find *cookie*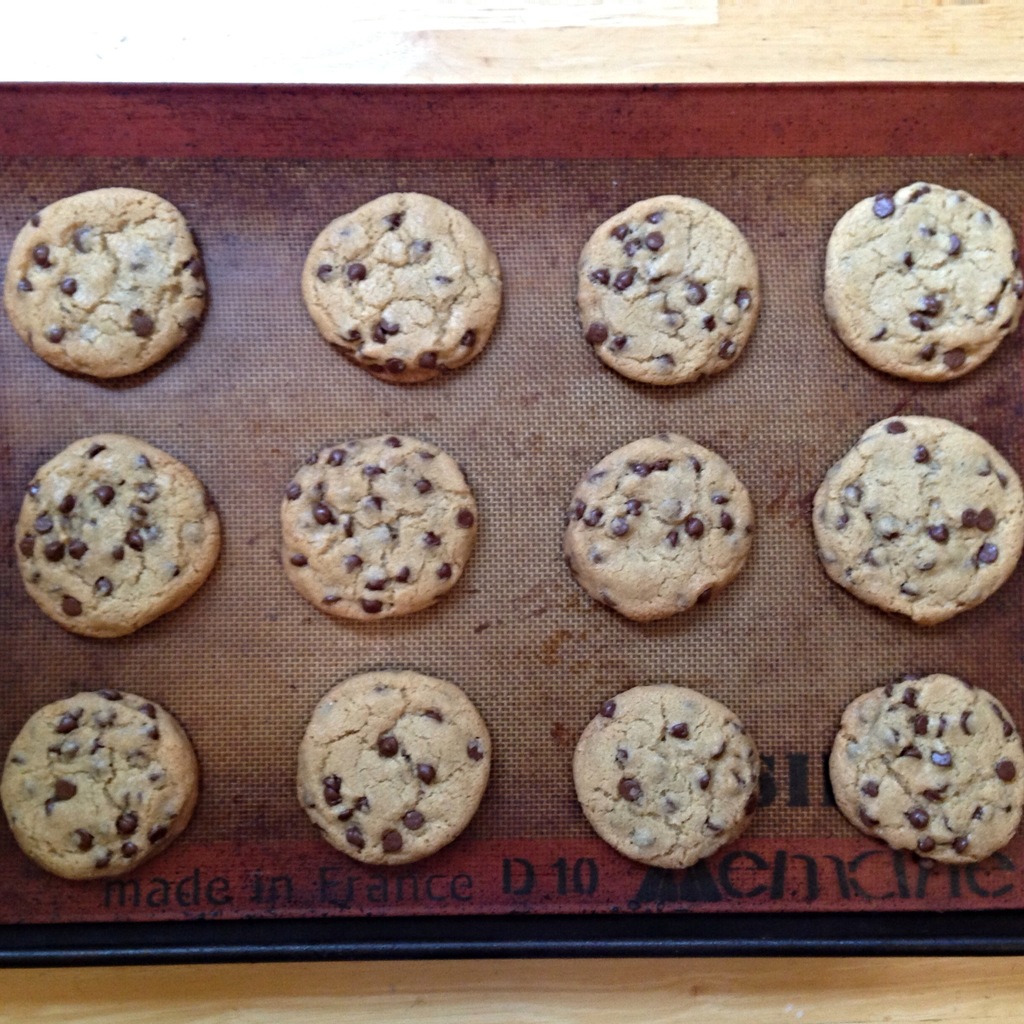
box=[2, 185, 207, 376]
